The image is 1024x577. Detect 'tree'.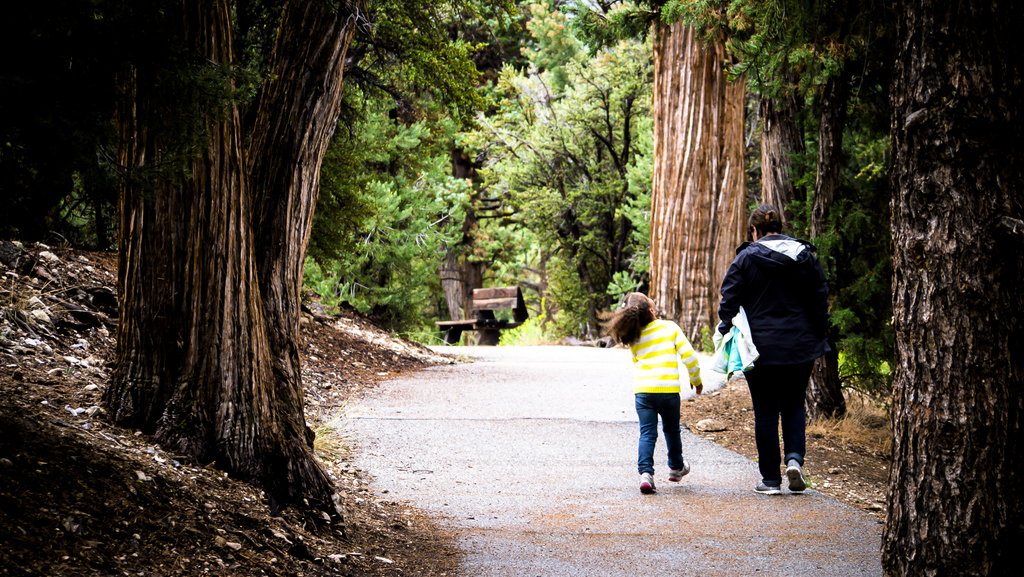
Detection: [x1=64, y1=17, x2=346, y2=467].
